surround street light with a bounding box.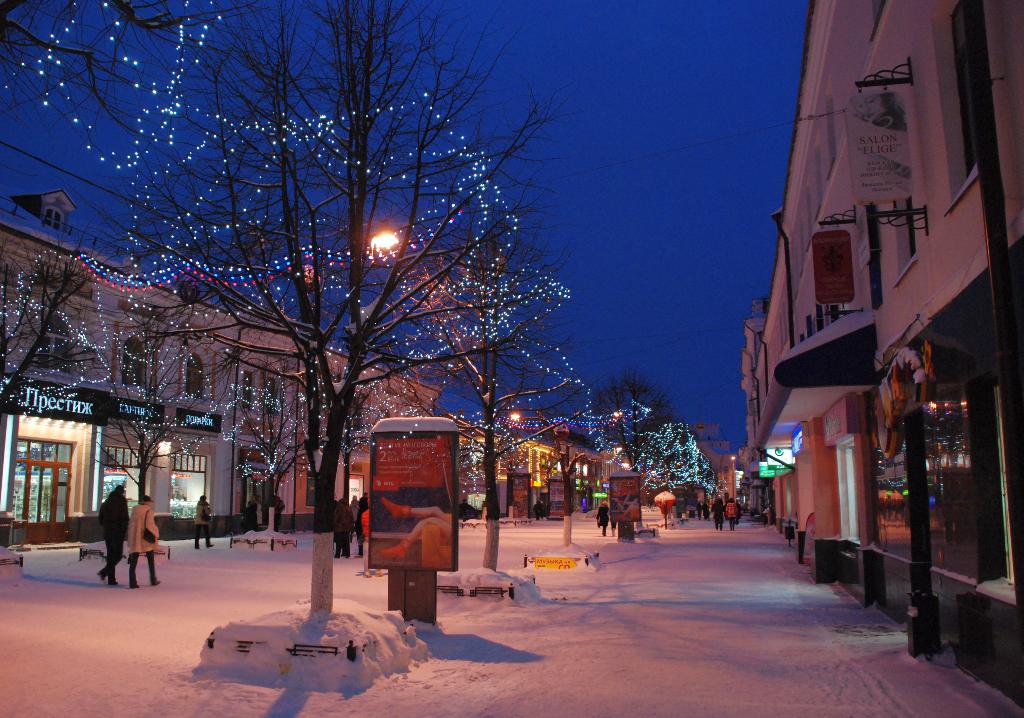
bbox=[731, 454, 738, 504].
